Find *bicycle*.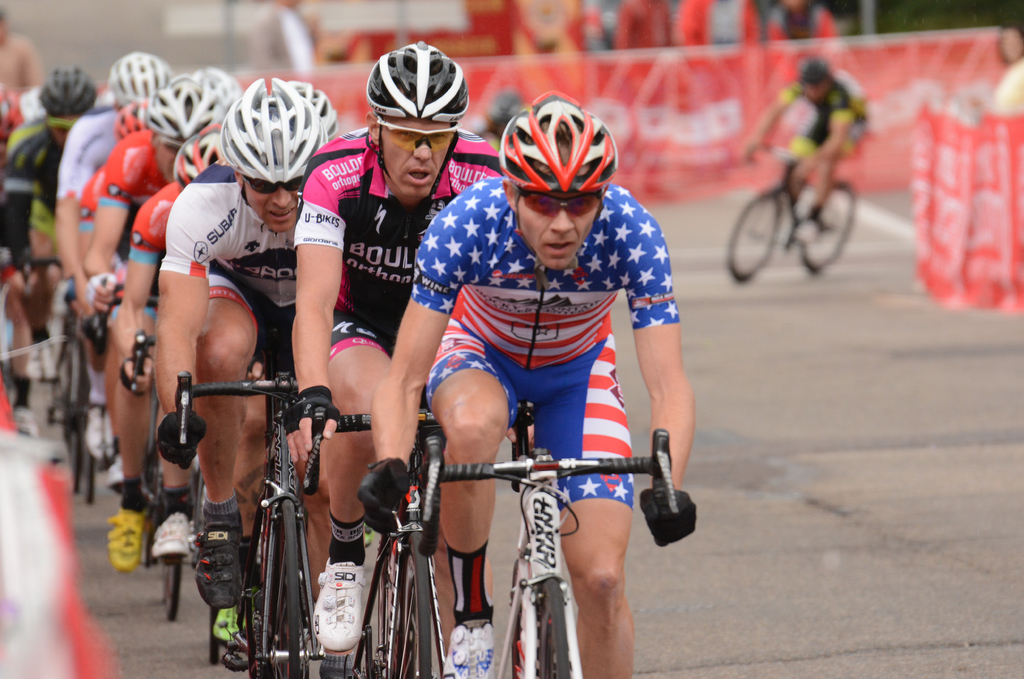
{"x1": 305, "y1": 395, "x2": 538, "y2": 678}.
